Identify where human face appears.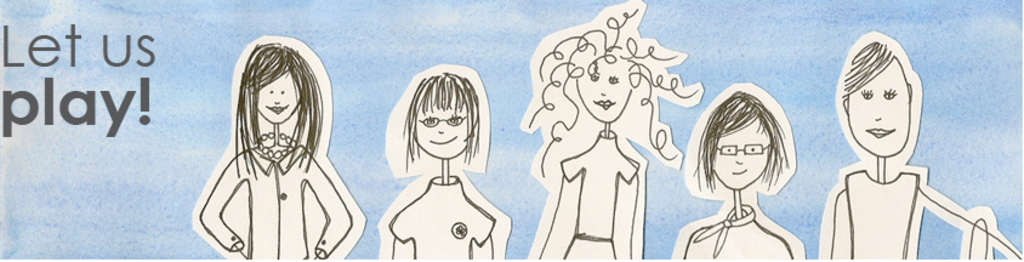
Appears at [x1=579, y1=59, x2=632, y2=121].
